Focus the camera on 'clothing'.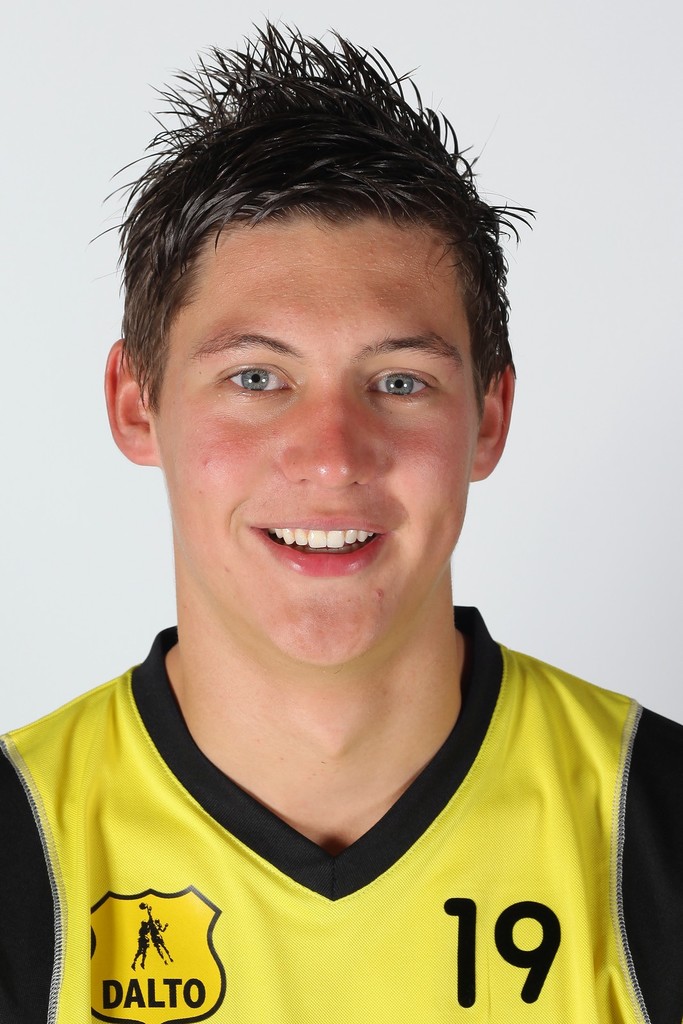
Focus region: l=0, t=619, r=682, b=1023.
